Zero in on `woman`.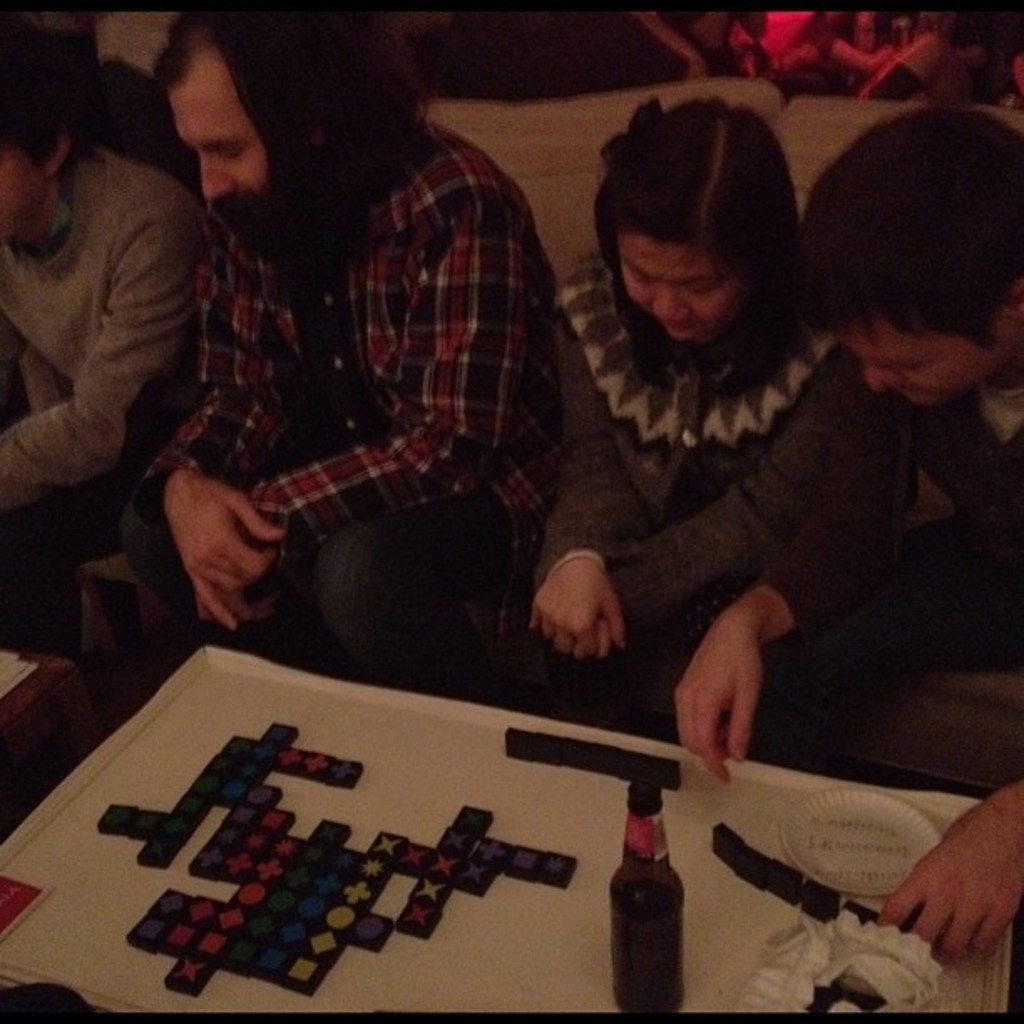
Zeroed in: bbox=[502, 74, 905, 719].
